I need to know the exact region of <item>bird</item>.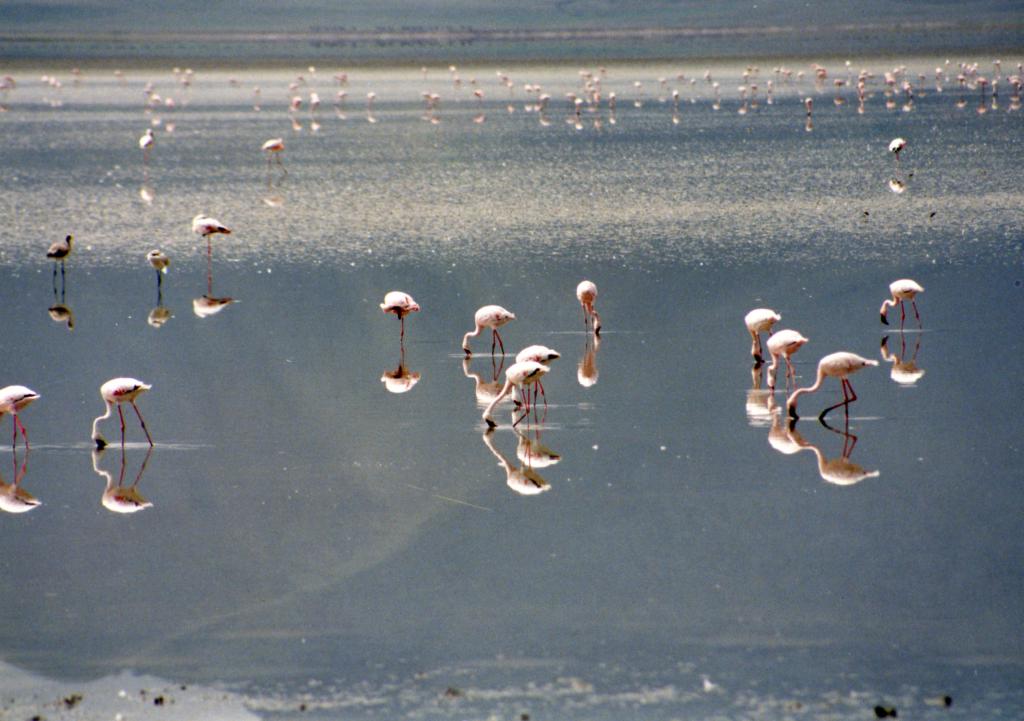
Region: <bbox>47, 235, 75, 264</bbox>.
